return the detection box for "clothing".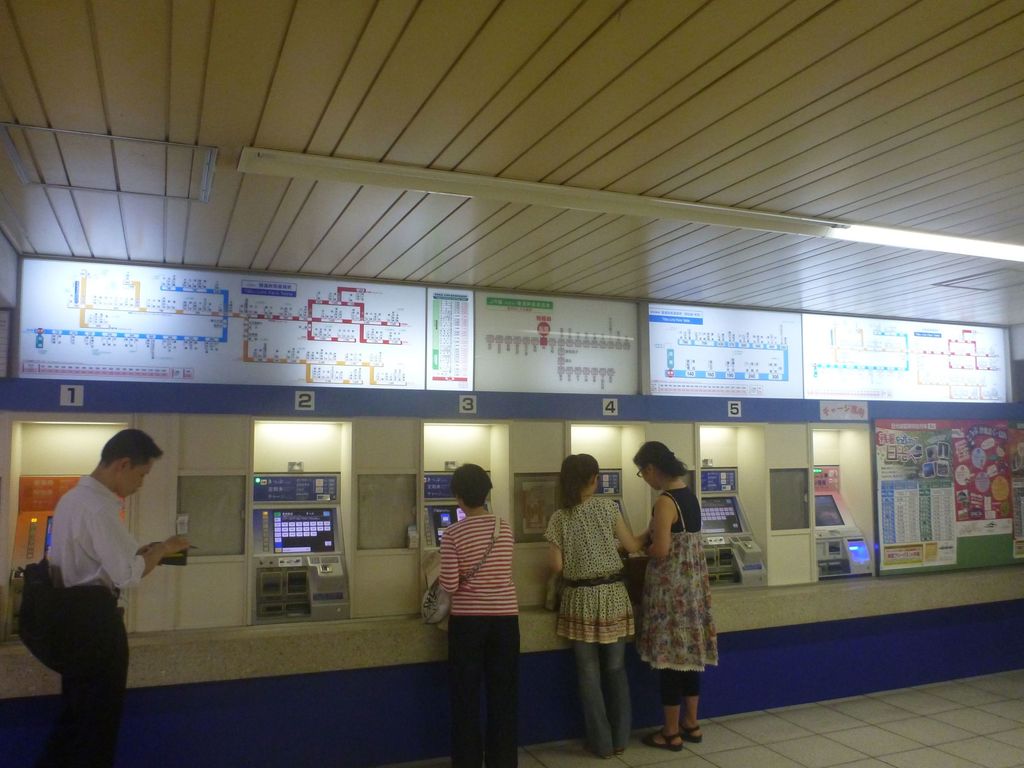
{"left": 40, "top": 472, "right": 150, "bottom": 767}.
